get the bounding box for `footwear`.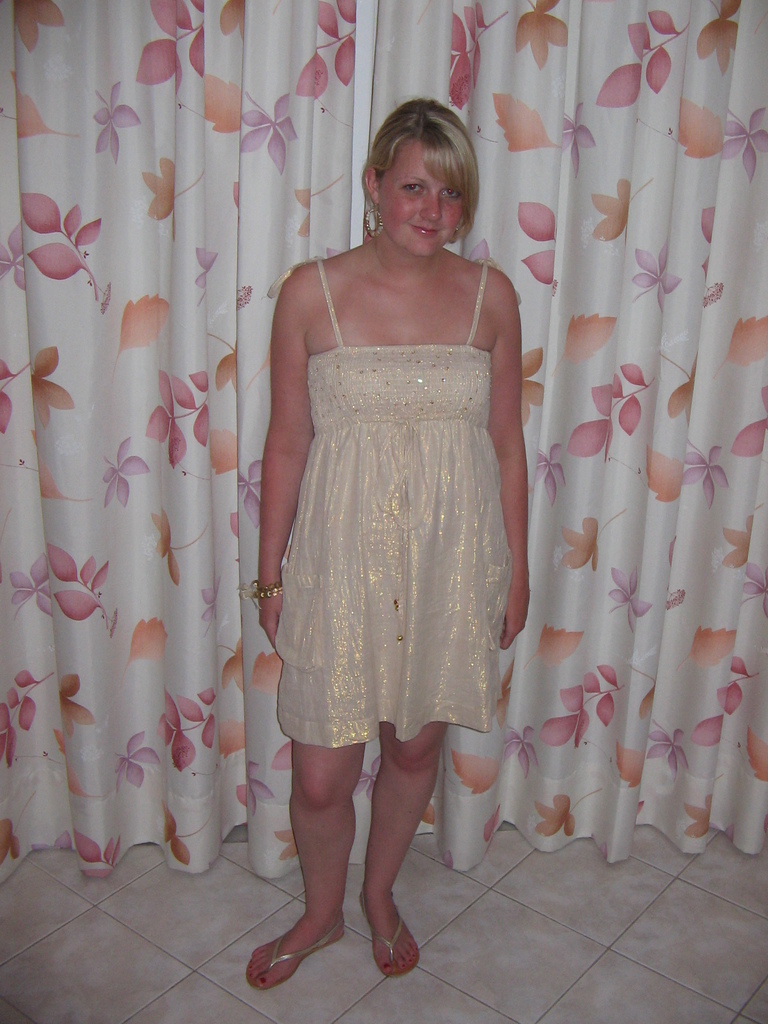
bbox(238, 904, 351, 986).
